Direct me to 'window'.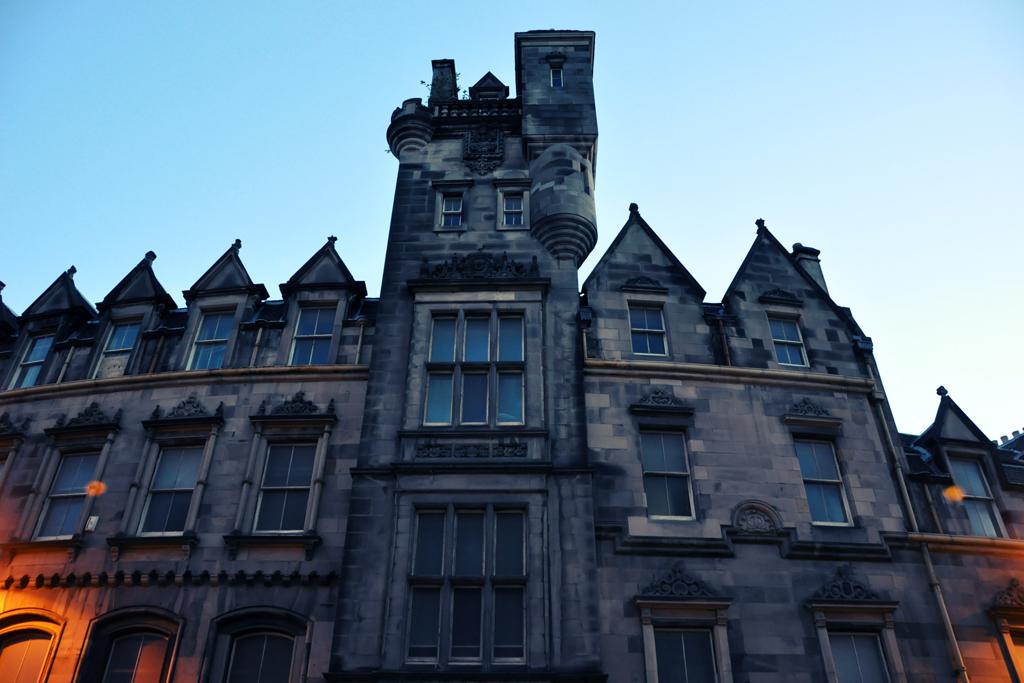
Direction: (x1=815, y1=605, x2=916, y2=682).
